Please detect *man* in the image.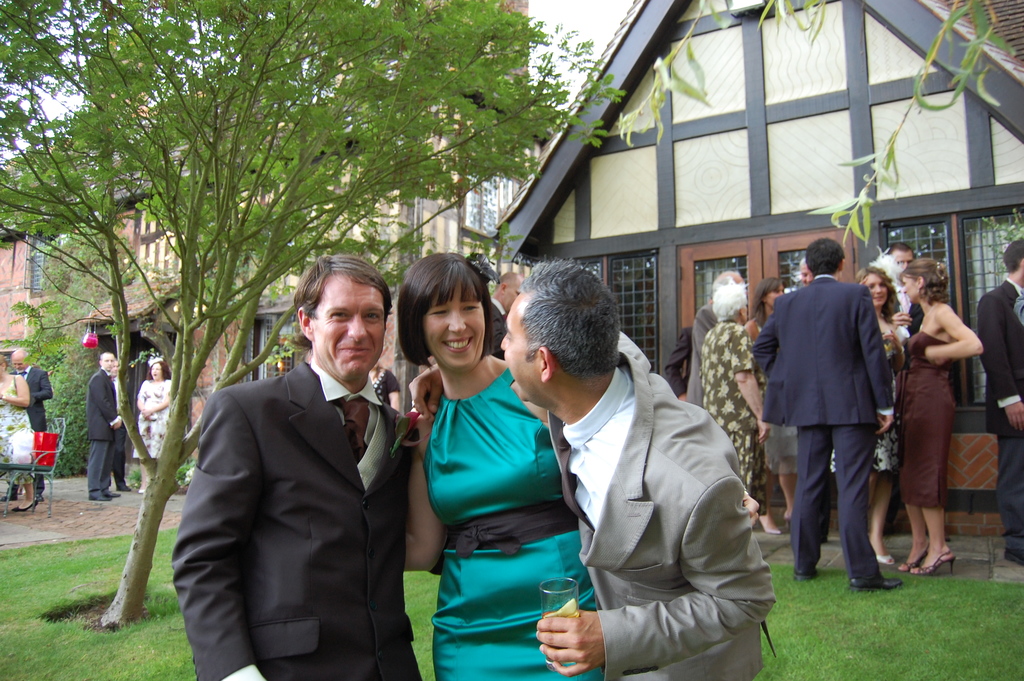
bbox=(977, 227, 1023, 571).
